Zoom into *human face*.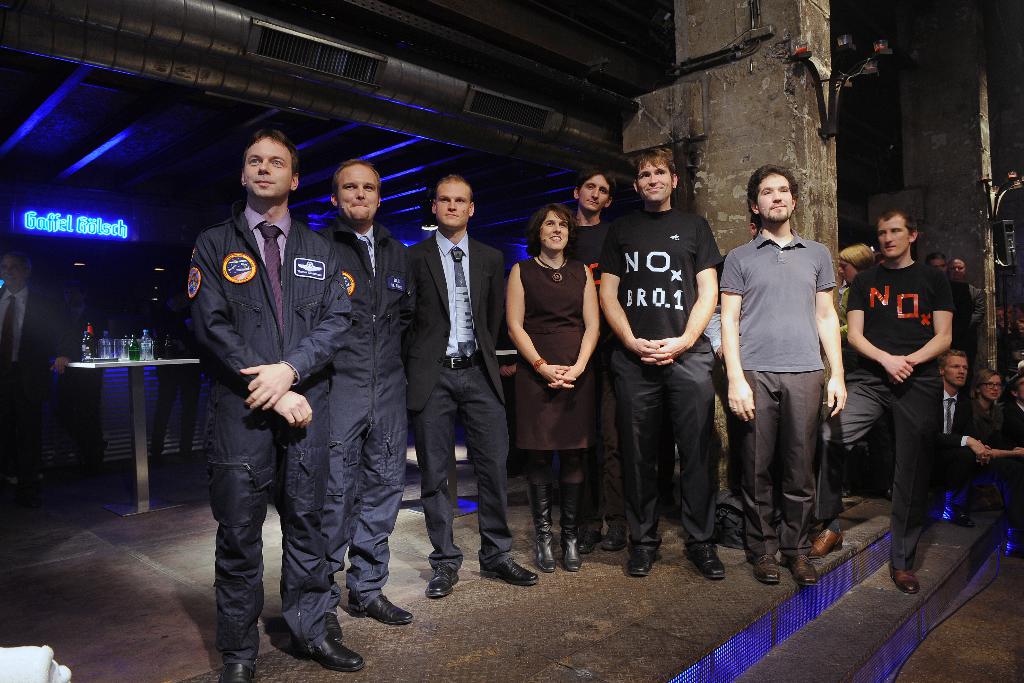
Zoom target: rect(579, 173, 609, 213).
